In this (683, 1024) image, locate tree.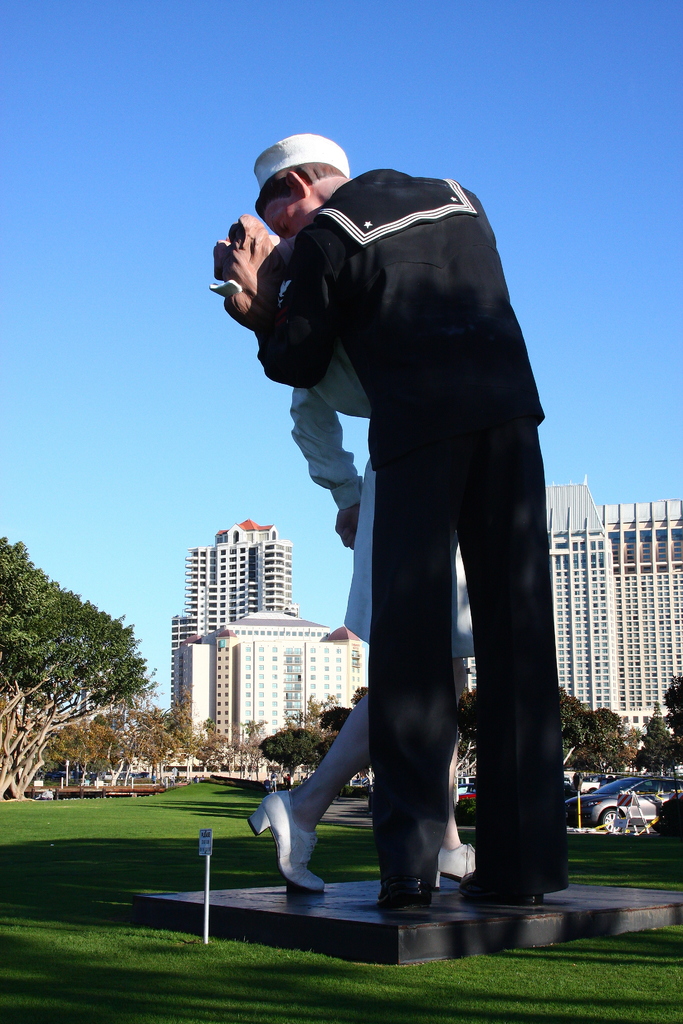
Bounding box: locate(229, 719, 274, 784).
